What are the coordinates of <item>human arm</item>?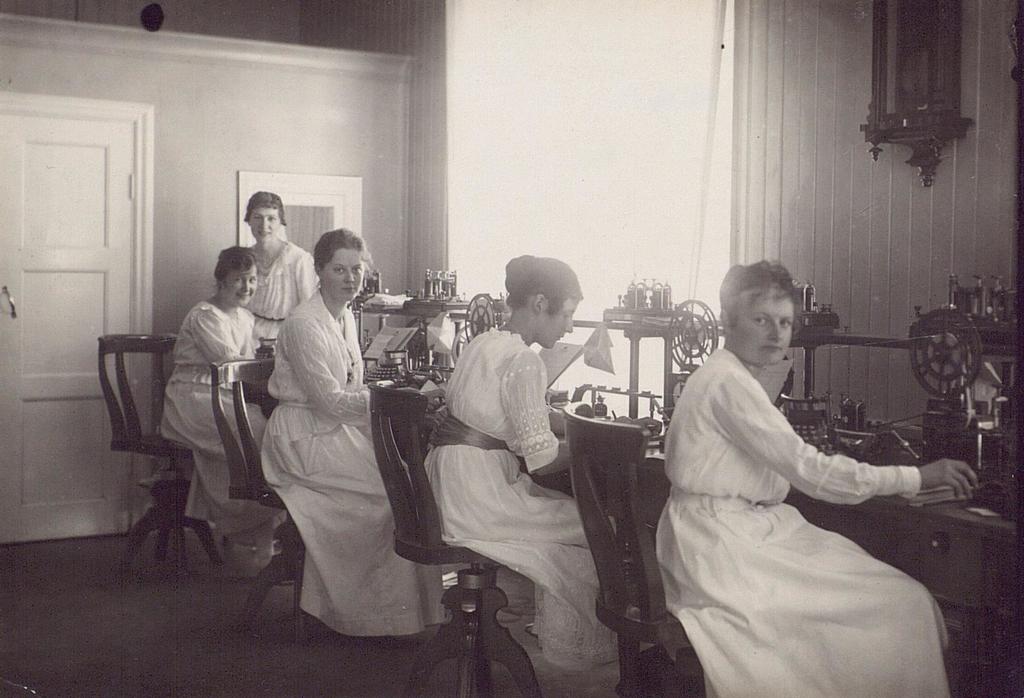
{"x1": 696, "y1": 367, "x2": 980, "y2": 506}.
